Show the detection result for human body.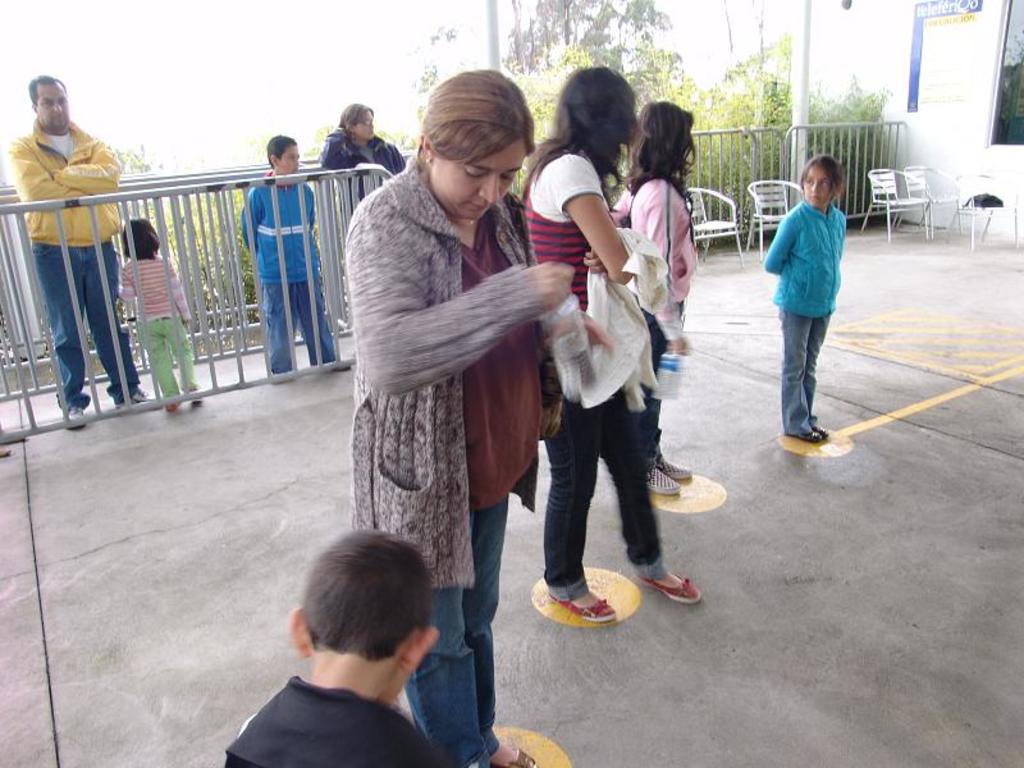
l=756, t=154, r=851, b=444.
